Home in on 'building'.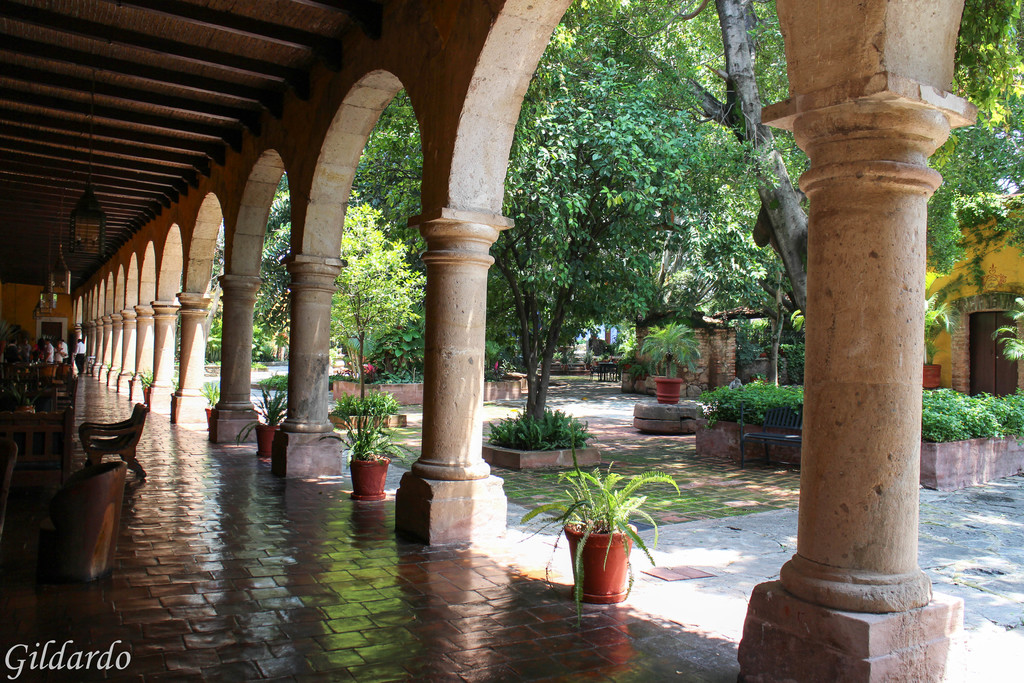
Homed in at BBox(0, 0, 977, 682).
